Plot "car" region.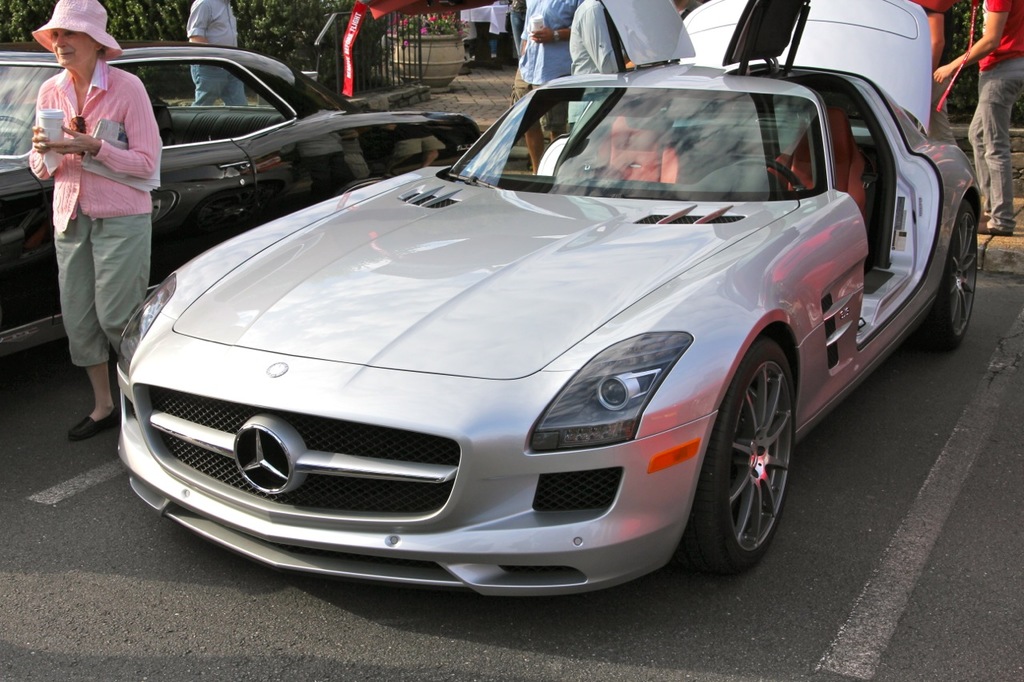
Plotted at [0, 30, 483, 375].
